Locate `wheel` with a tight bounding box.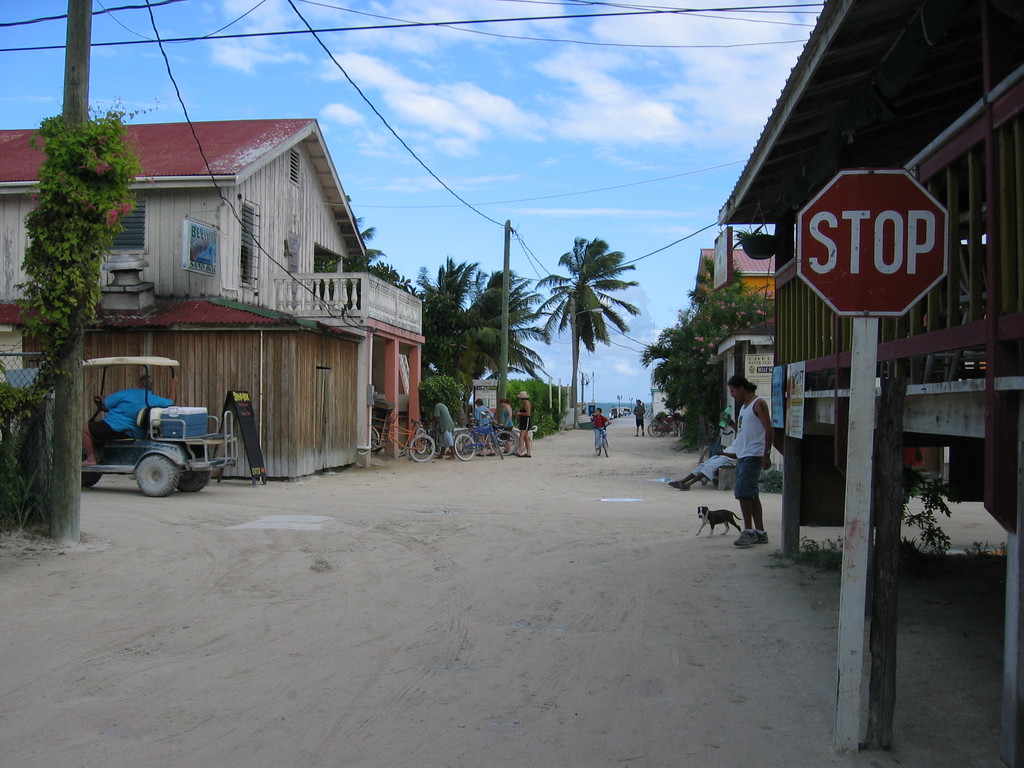
x1=491, y1=436, x2=501, y2=458.
